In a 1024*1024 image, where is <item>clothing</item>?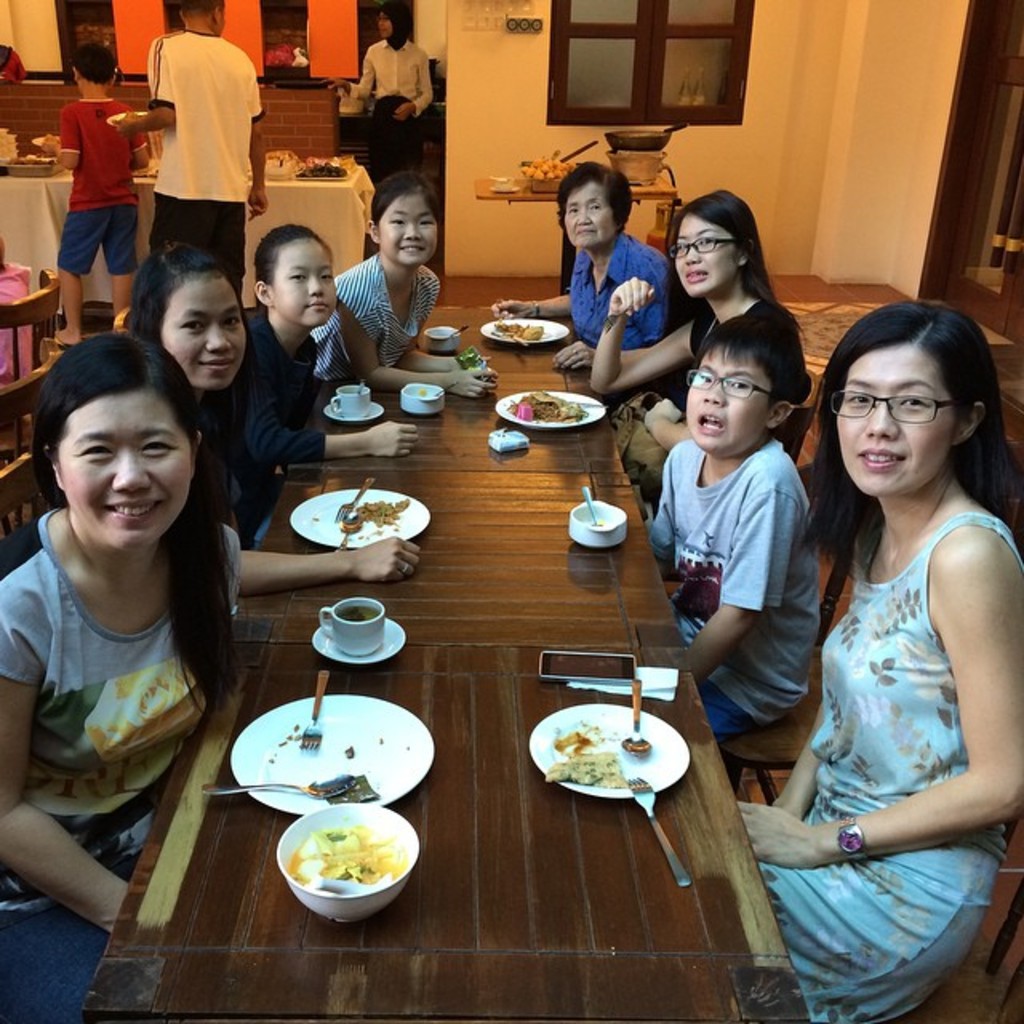
58, 94, 150, 282.
